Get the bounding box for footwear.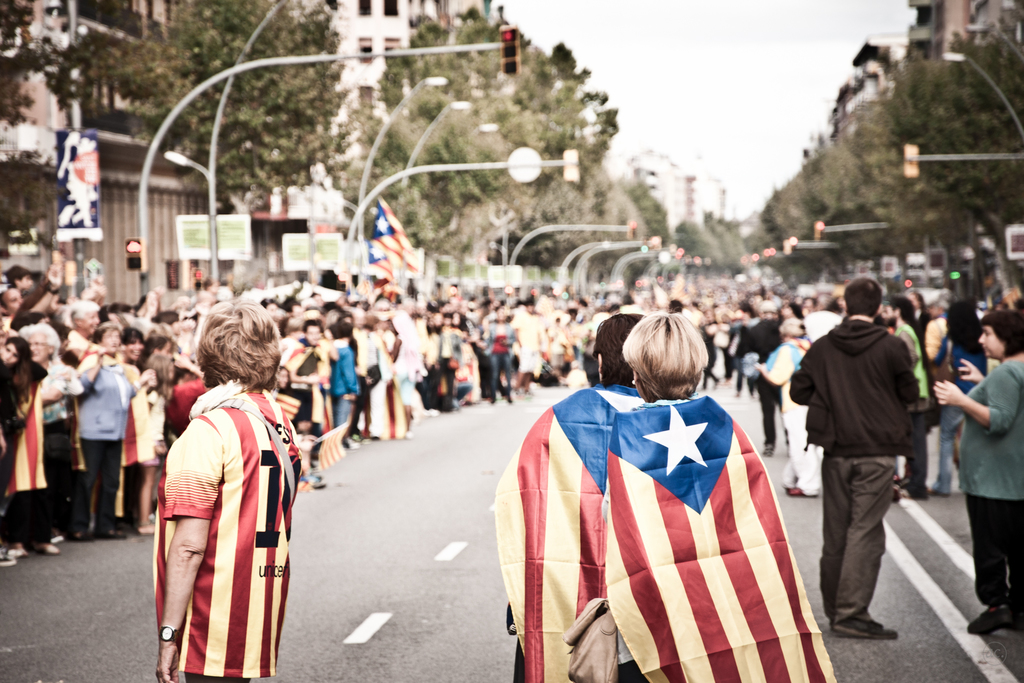
BBox(968, 605, 1012, 635).
